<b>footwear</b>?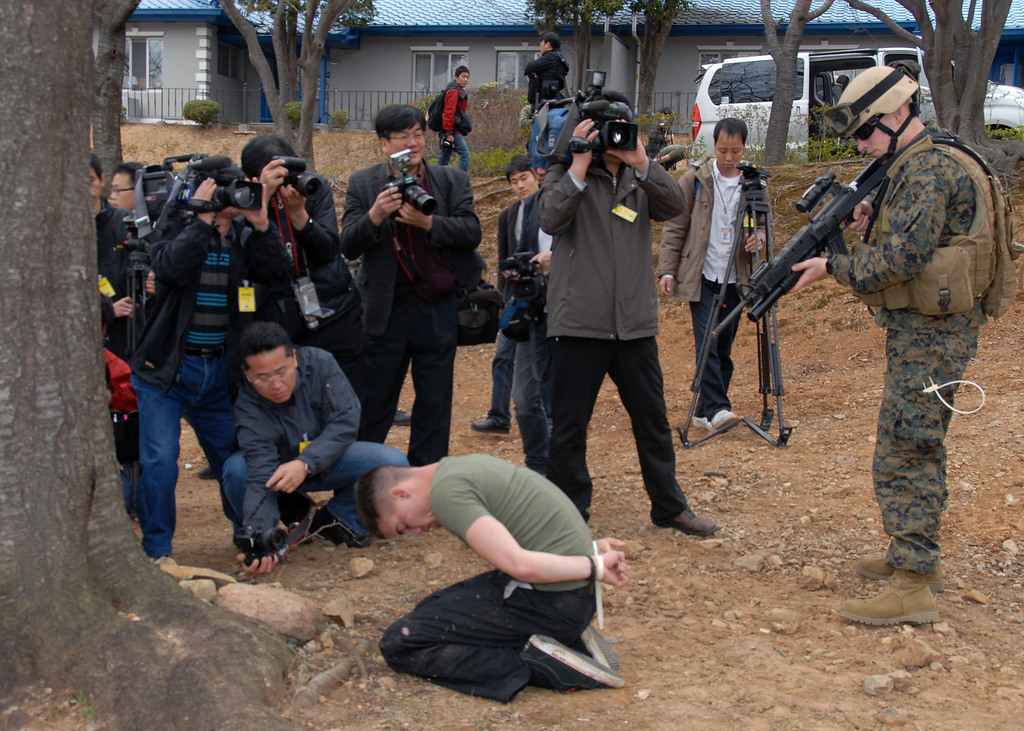
(195,462,234,479)
